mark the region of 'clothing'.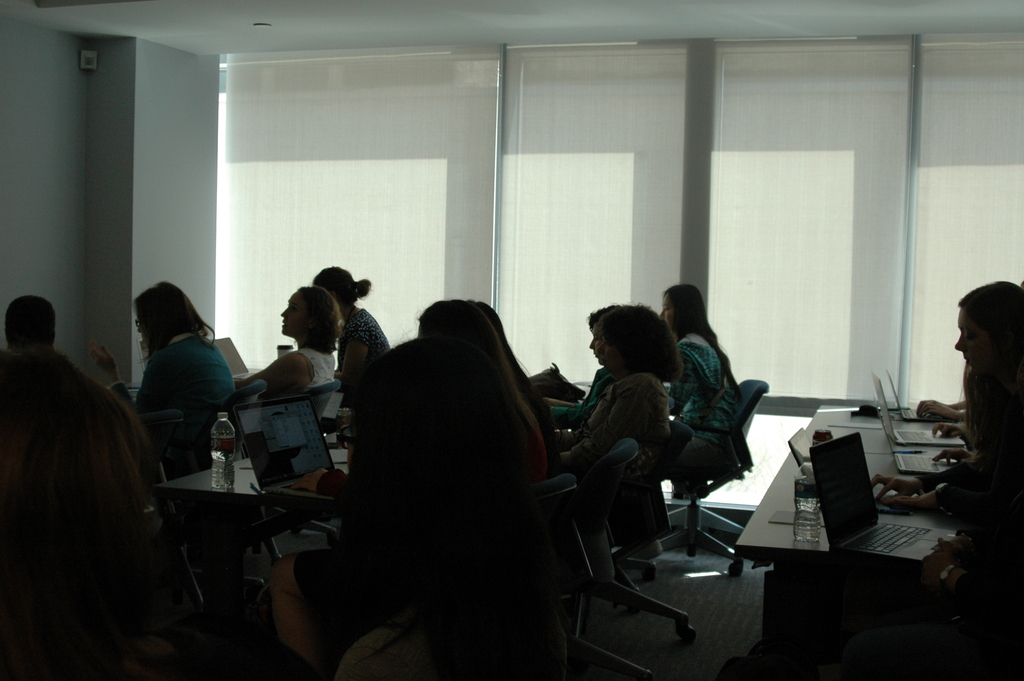
Region: pyautogui.locateOnScreen(330, 298, 396, 377).
